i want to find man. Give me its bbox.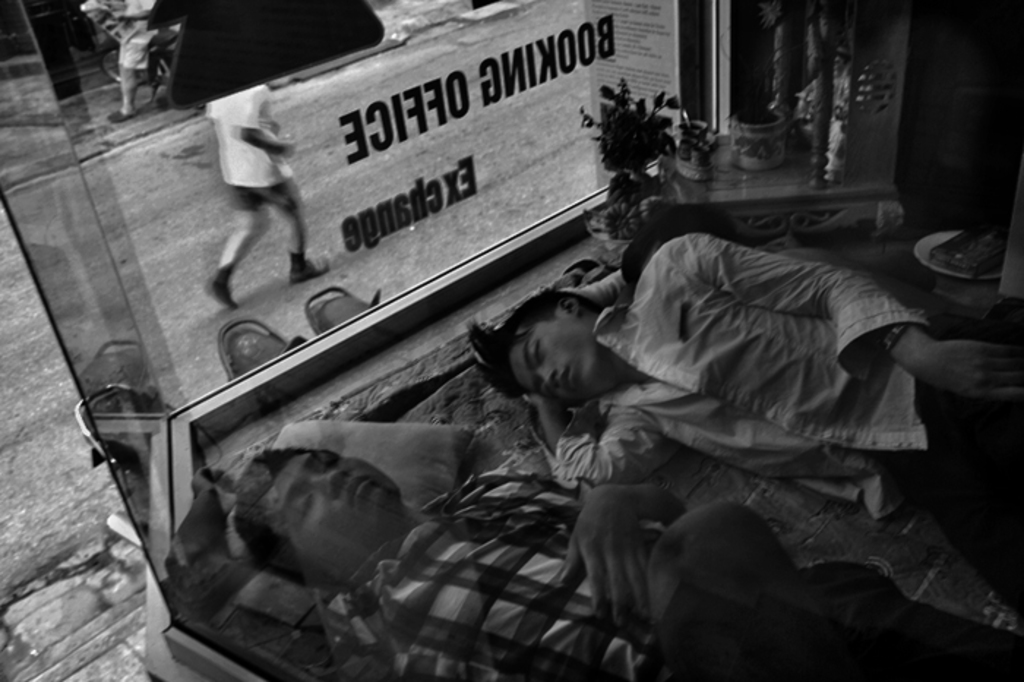
box(225, 446, 1023, 676).
